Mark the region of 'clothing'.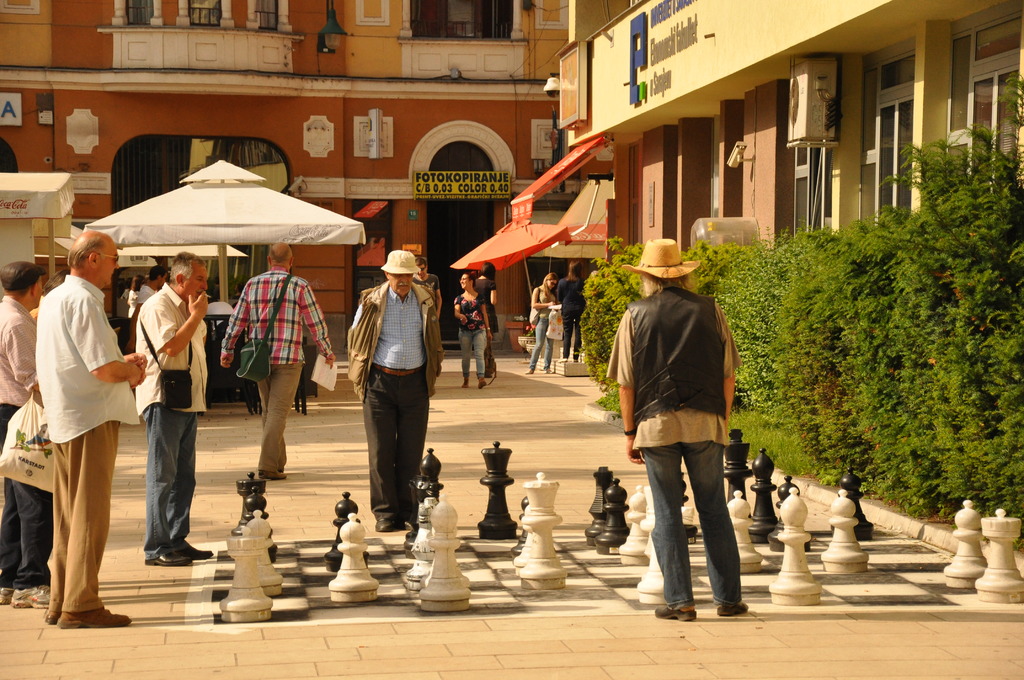
Region: [left=345, top=280, right=444, bottom=524].
